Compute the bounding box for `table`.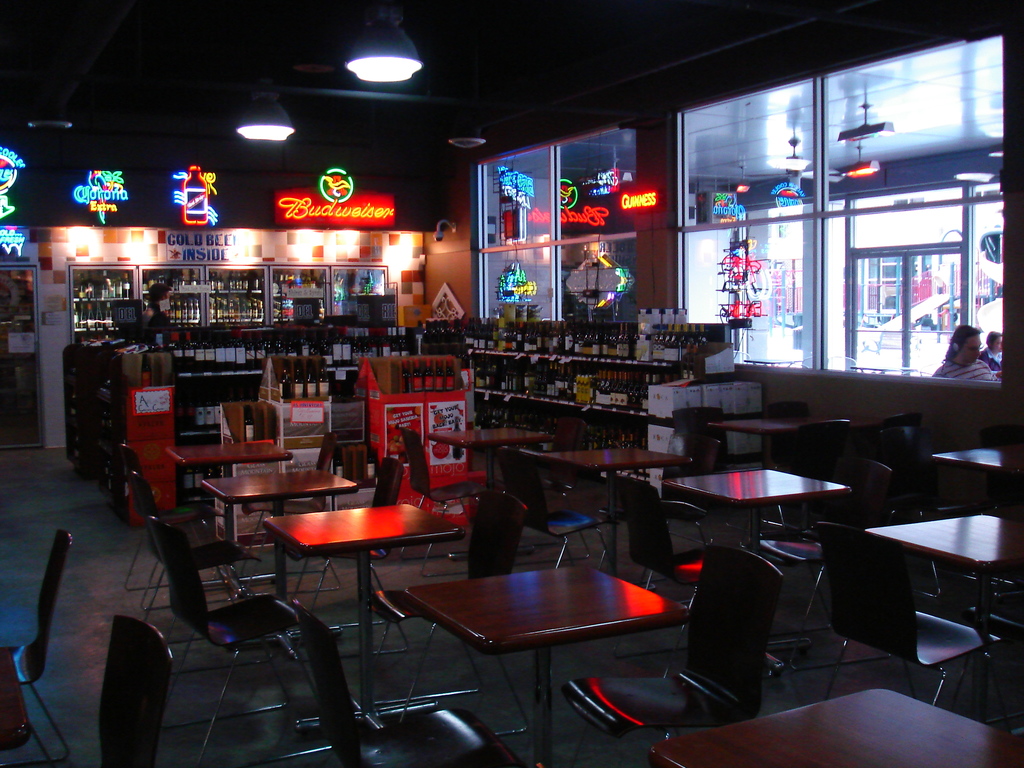
[198, 461, 367, 600].
